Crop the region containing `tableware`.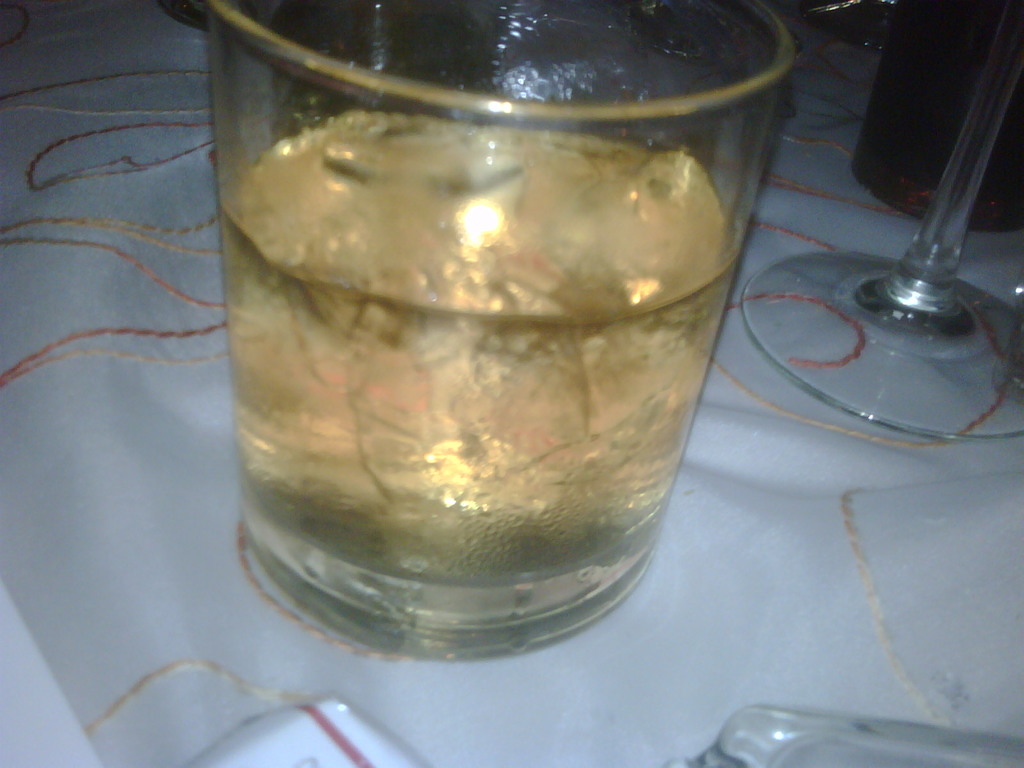
Crop region: <region>737, 0, 1023, 450</region>.
